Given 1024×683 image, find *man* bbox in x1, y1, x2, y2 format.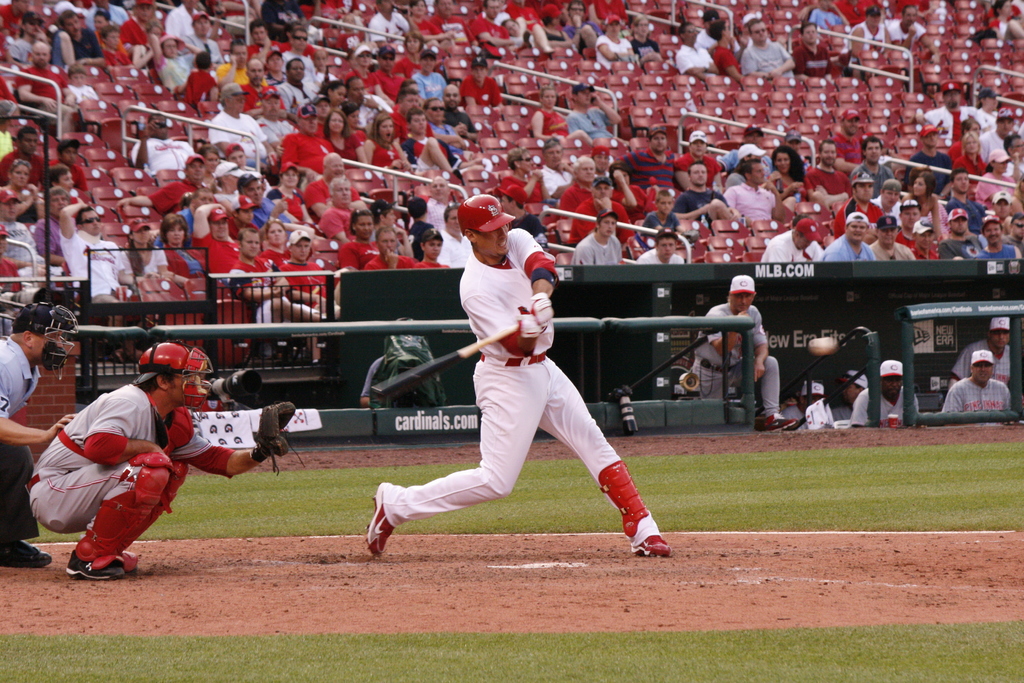
909, 118, 952, 186.
